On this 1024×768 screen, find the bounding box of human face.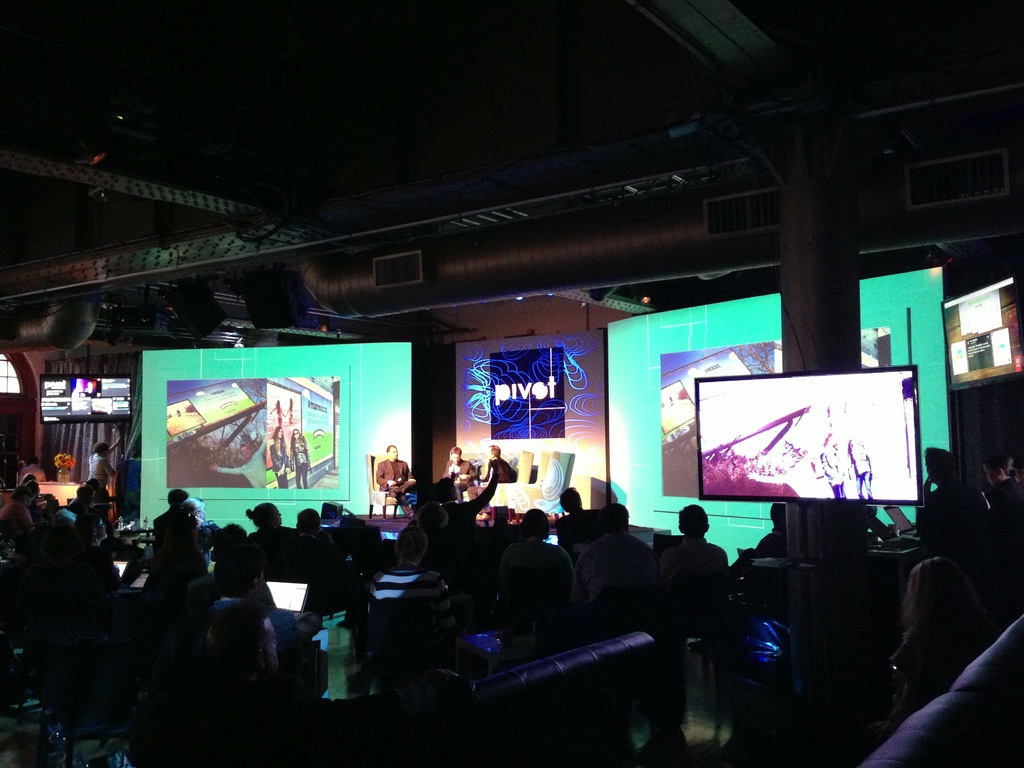
Bounding box: (left=486, top=447, right=497, bottom=462).
